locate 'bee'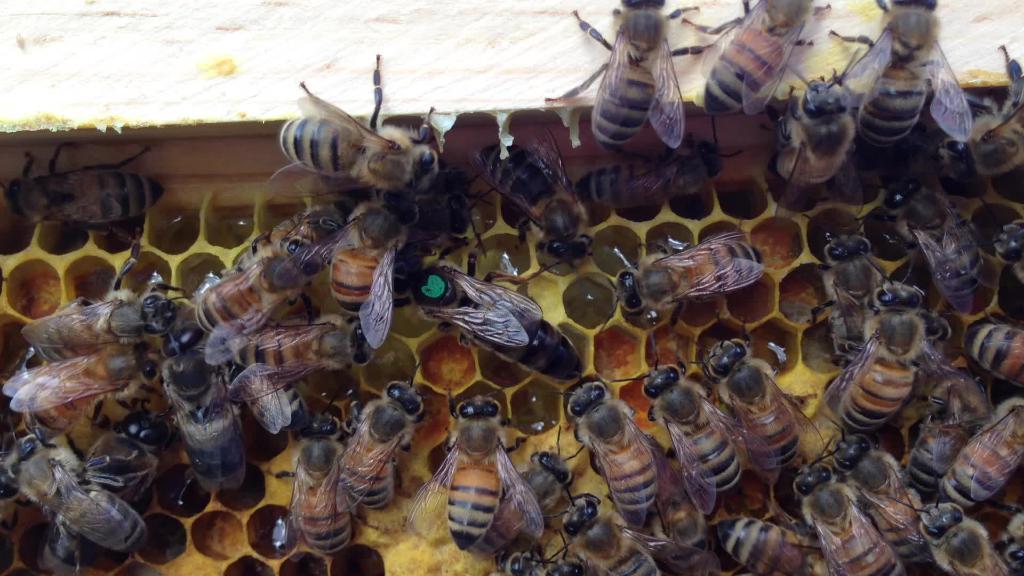
266 47 454 203
